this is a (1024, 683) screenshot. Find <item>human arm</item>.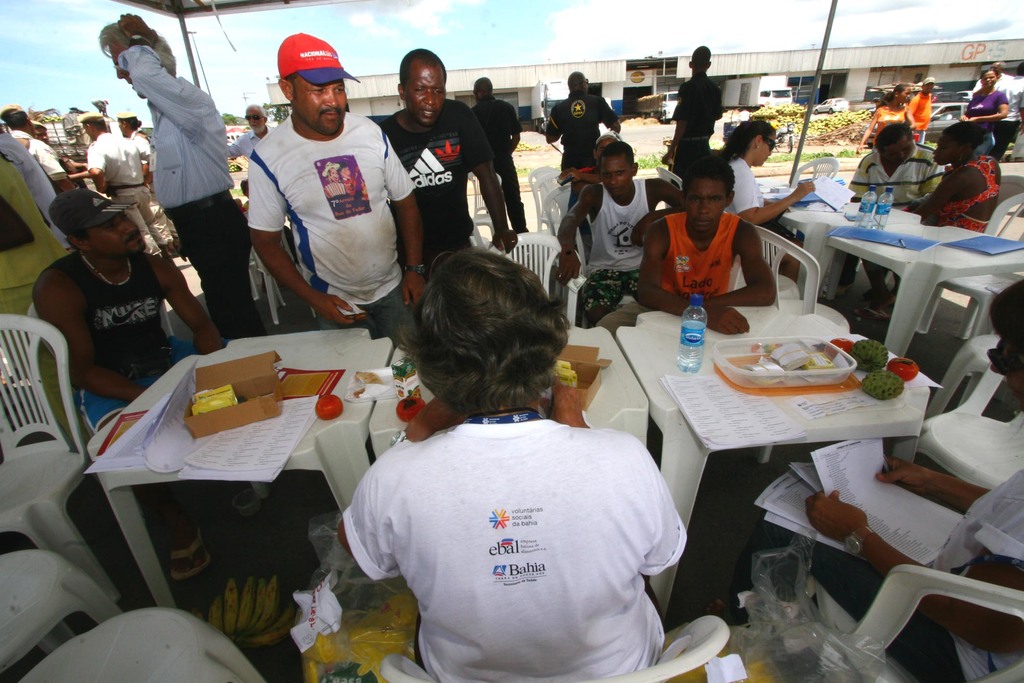
Bounding box: rect(133, 142, 153, 179).
